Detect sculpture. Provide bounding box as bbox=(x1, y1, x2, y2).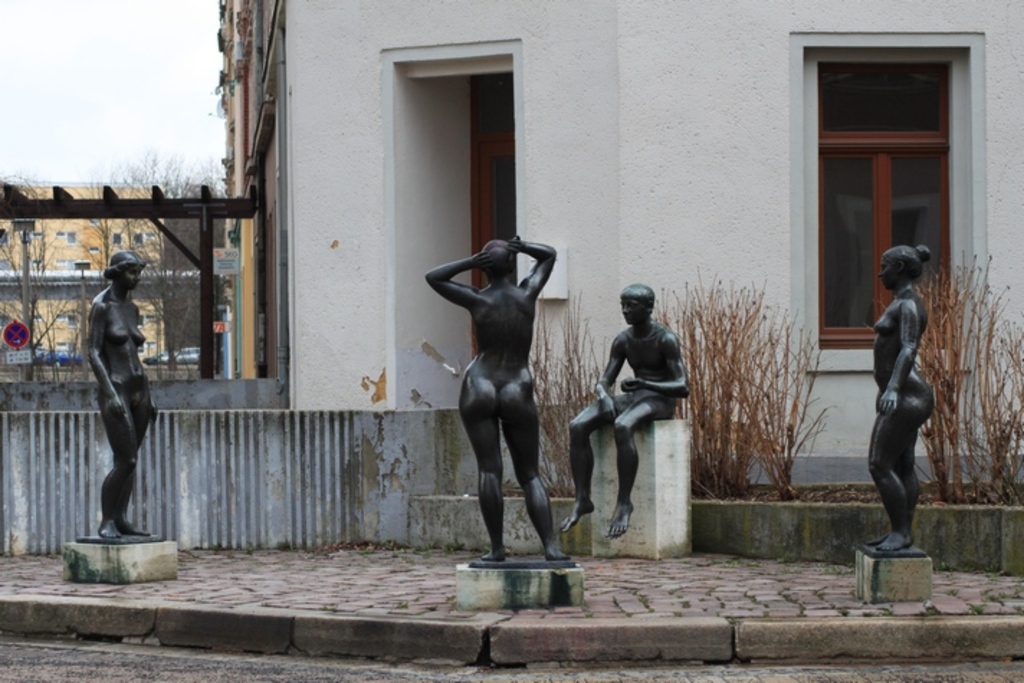
bbox=(859, 211, 955, 575).
